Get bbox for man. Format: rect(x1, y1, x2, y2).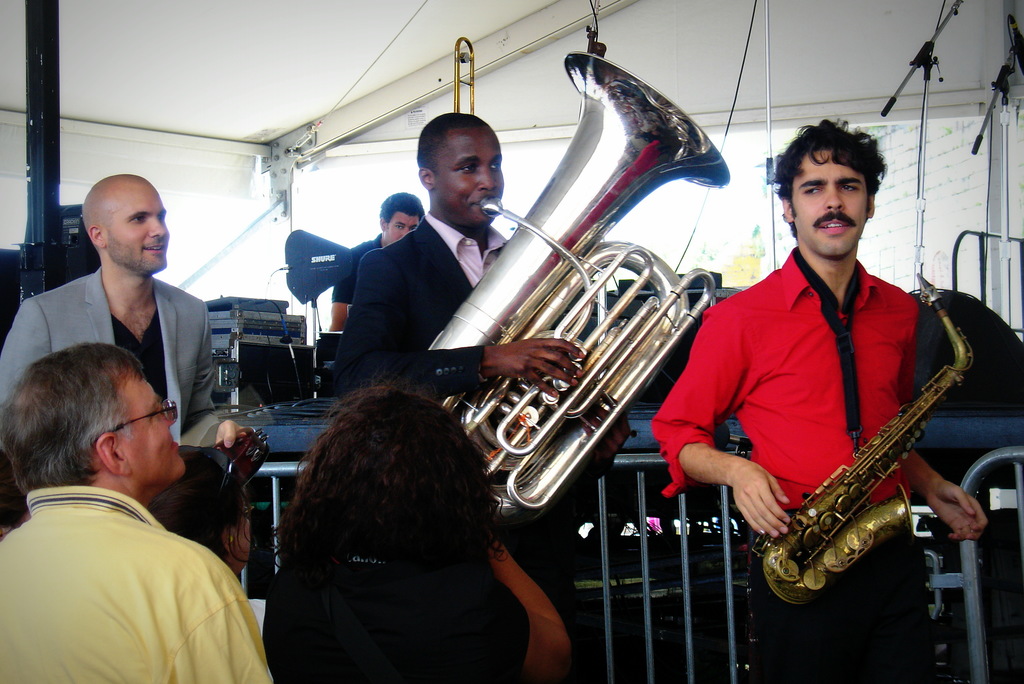
rect(654, 115, 988, 683).
